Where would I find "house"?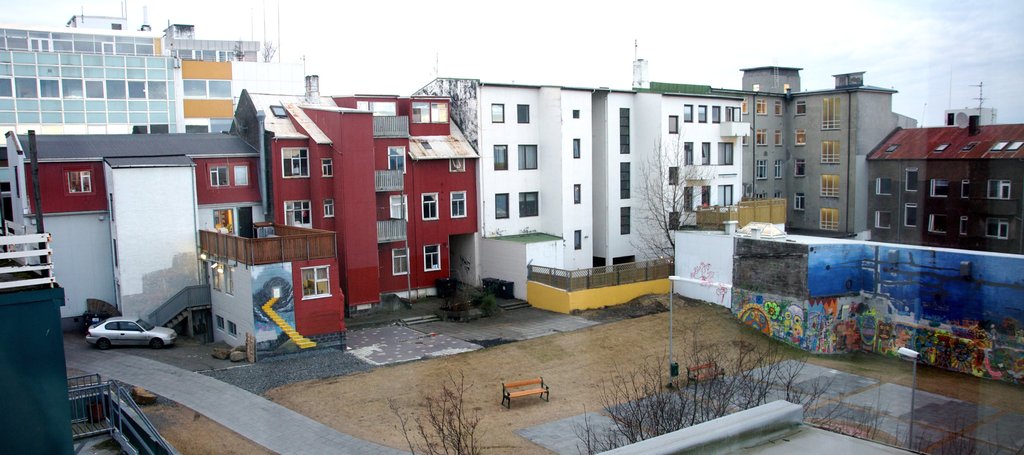
At <bbox>228, 74, 480, 317</bbox>.
